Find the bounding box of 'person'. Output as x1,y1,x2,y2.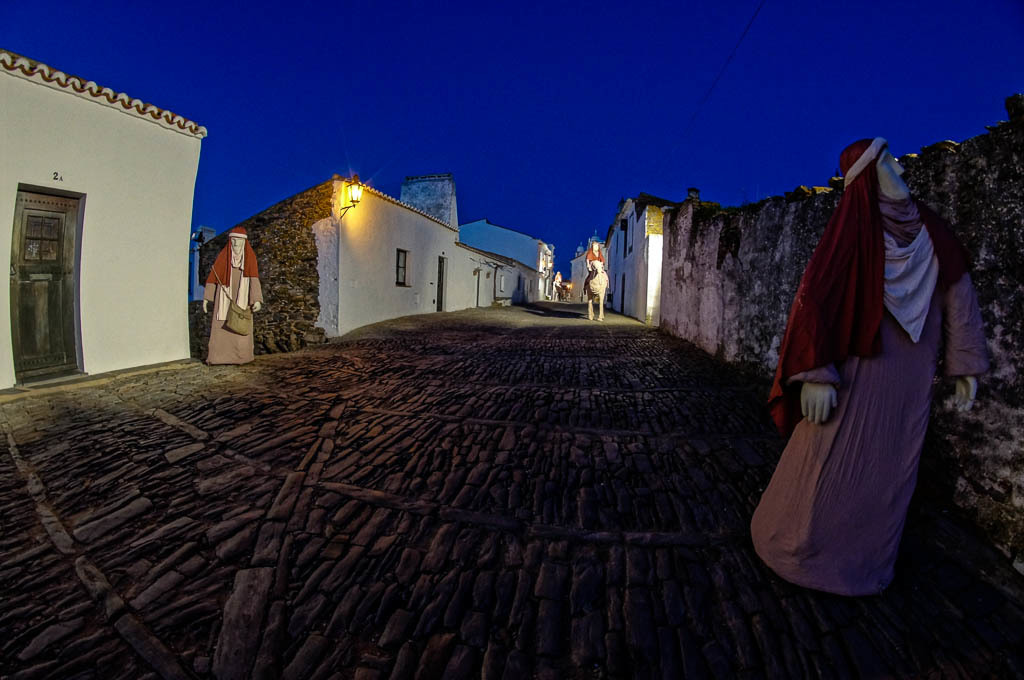
193,223,267,369.
